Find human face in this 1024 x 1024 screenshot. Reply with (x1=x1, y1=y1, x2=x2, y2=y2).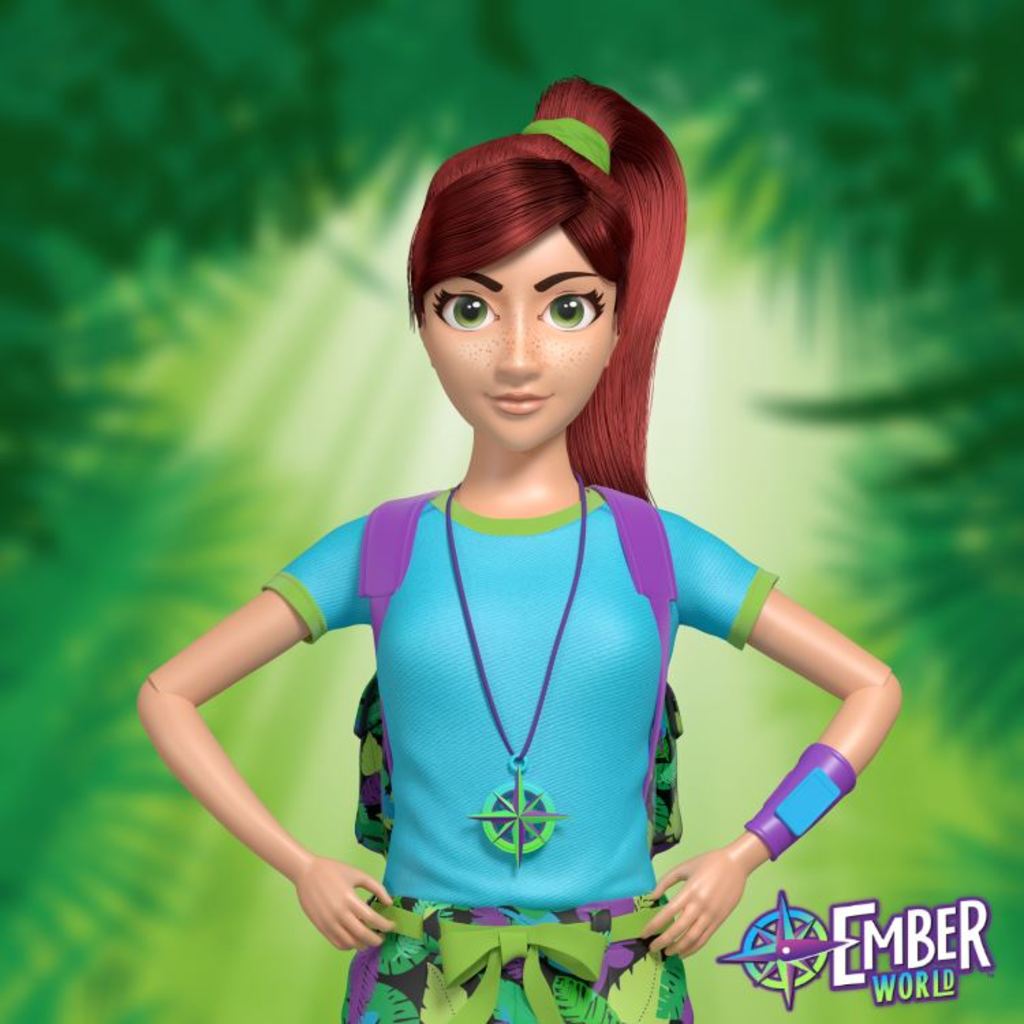
(x1=421, y1=208, x2=620, y2=451).
